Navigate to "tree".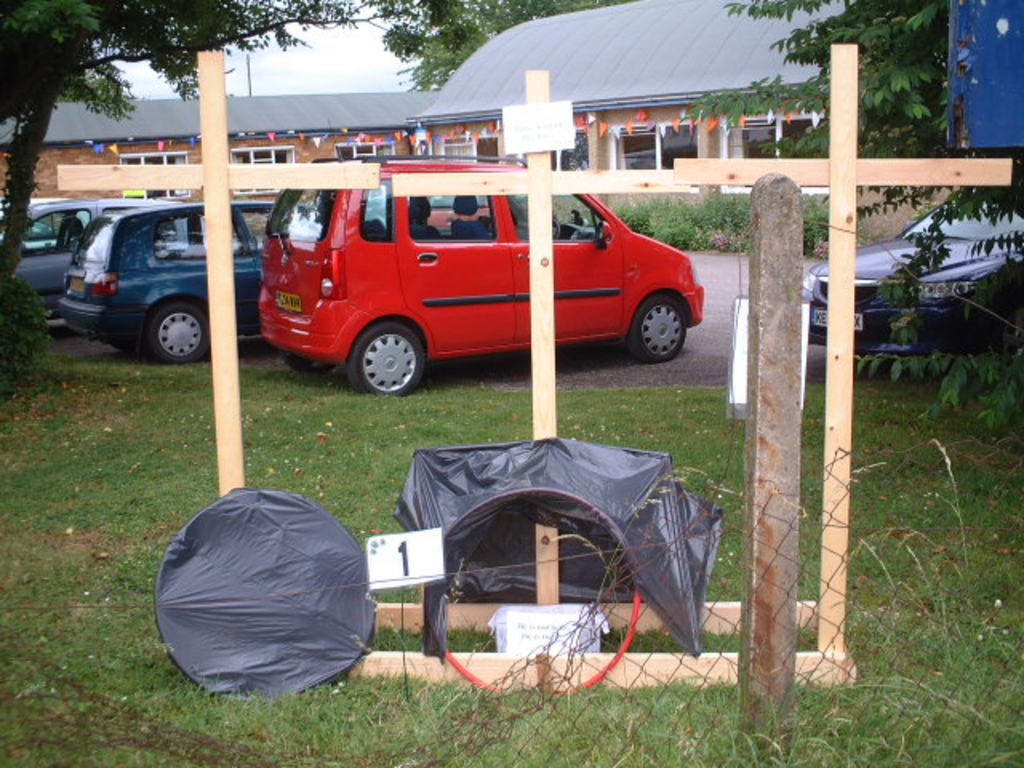
Navigation target: x1=688 y1=0 x2=1022 y2=306.
